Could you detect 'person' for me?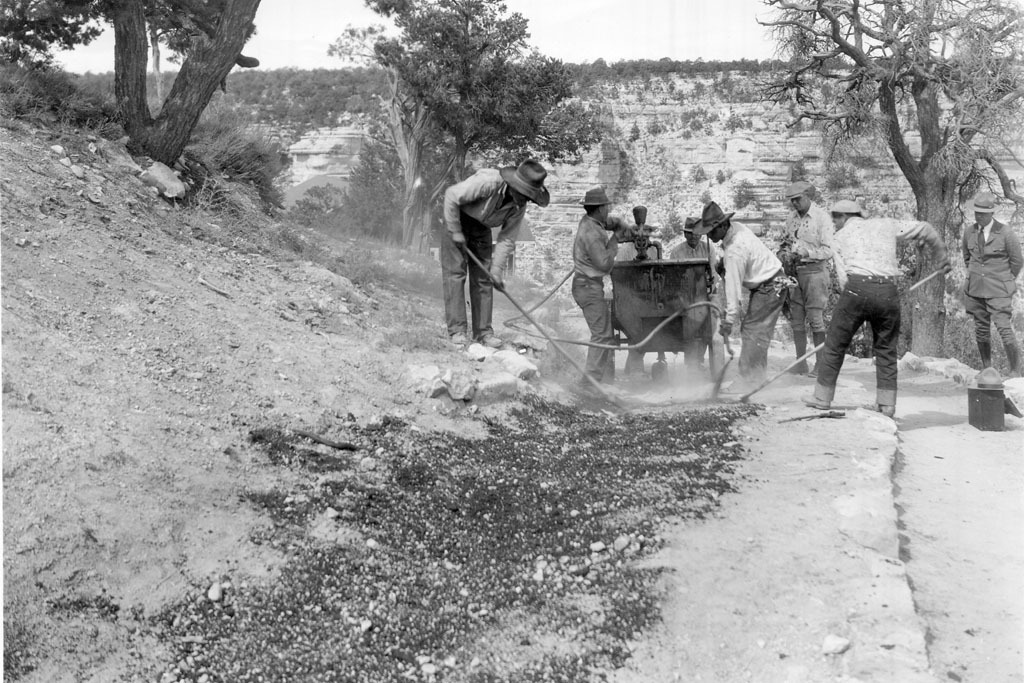
Detection result: detection(574, 189, 632, 392).
